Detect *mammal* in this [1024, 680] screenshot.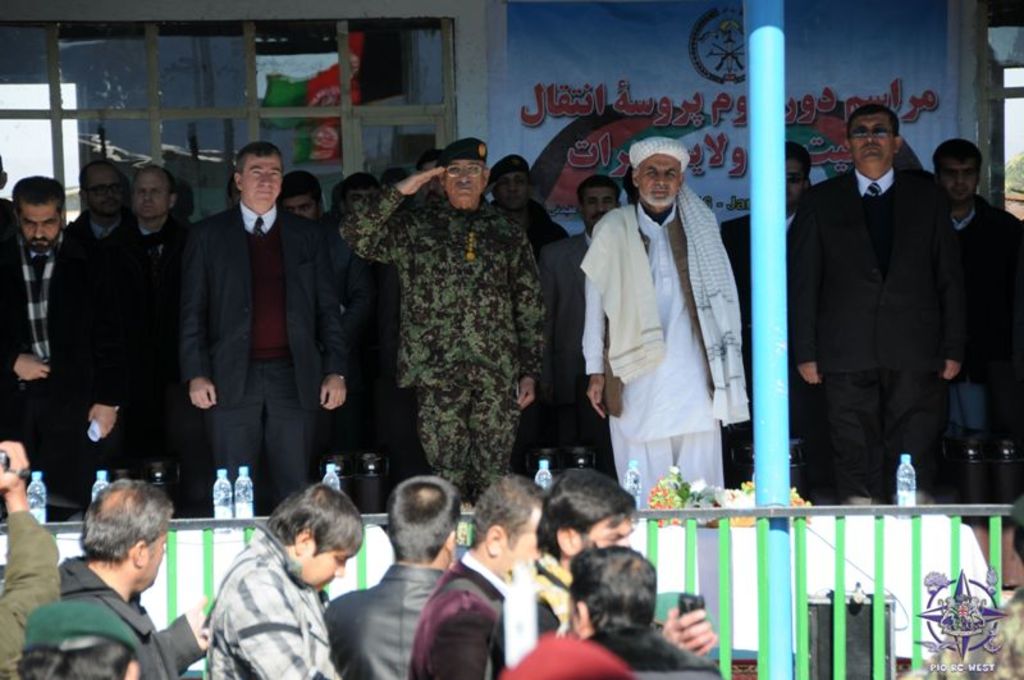
Detection: [415, 146, 448, 193].
